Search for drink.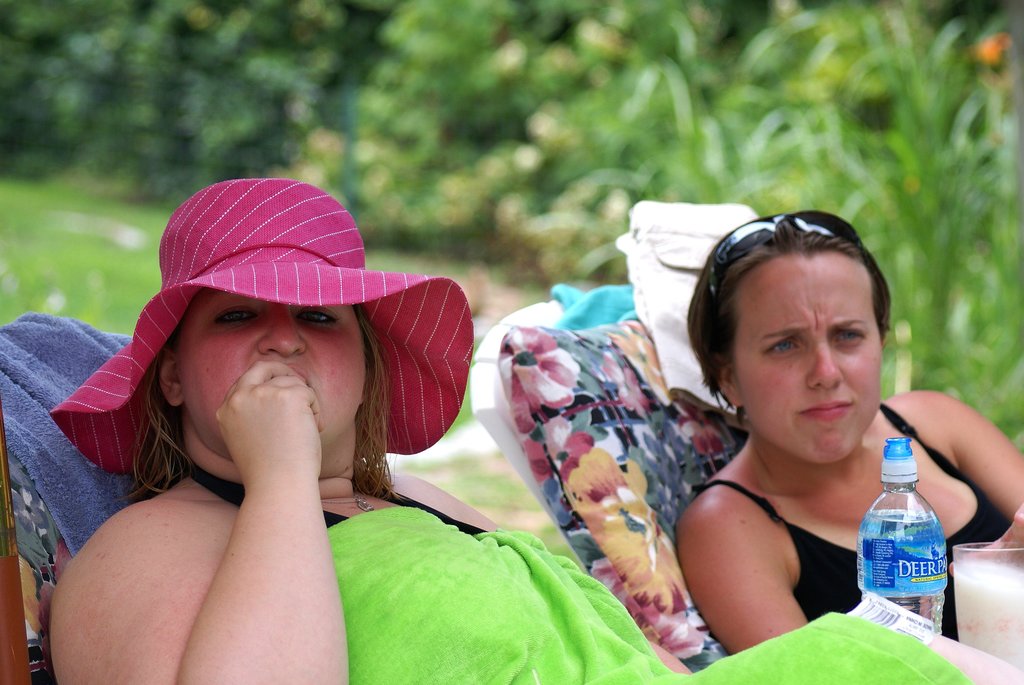
Found at 859/435/950/633.
